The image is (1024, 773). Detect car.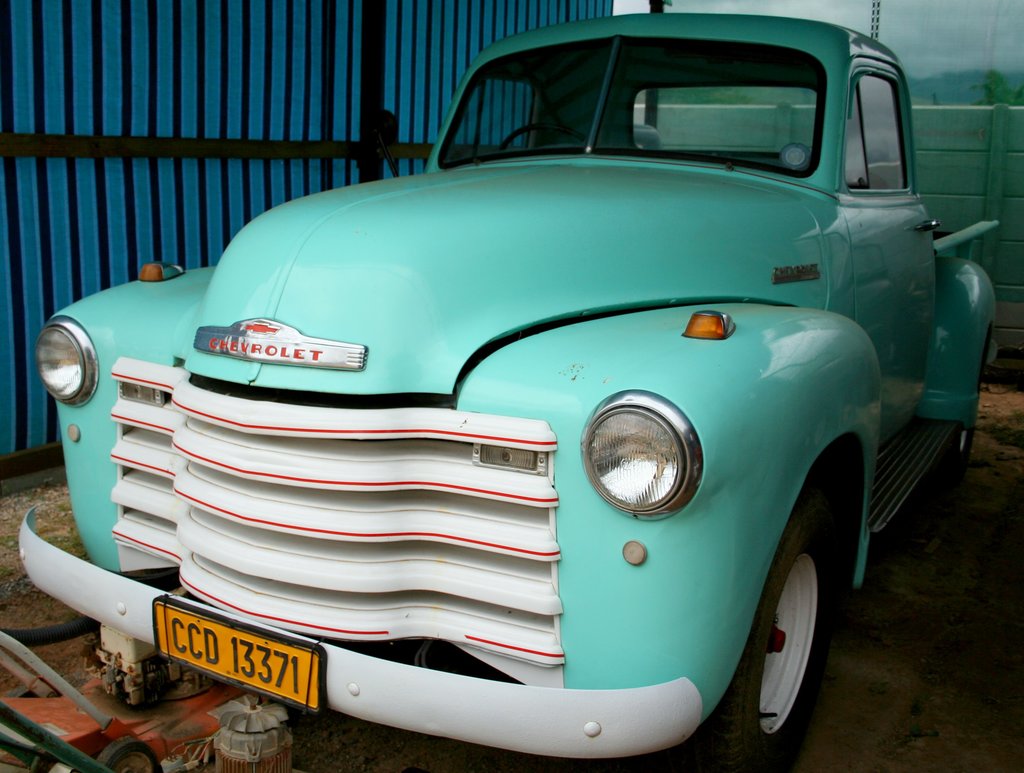
Detection: x1=20, y1=8, x2=1000, y2=772.
